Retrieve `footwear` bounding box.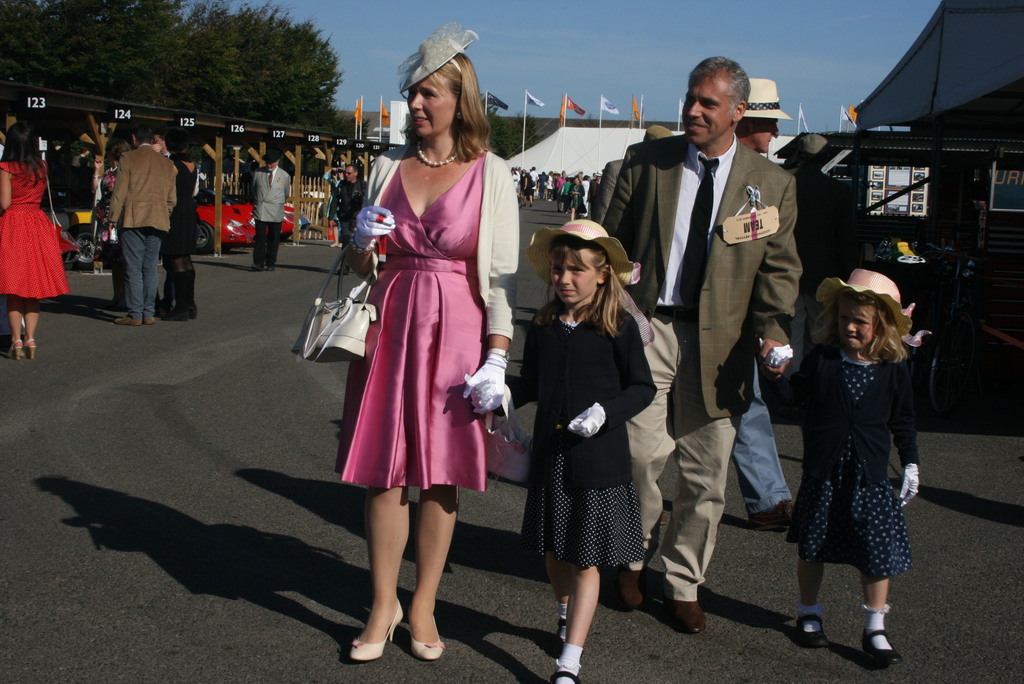
Bounding box: (795, 610, 831, 649).
